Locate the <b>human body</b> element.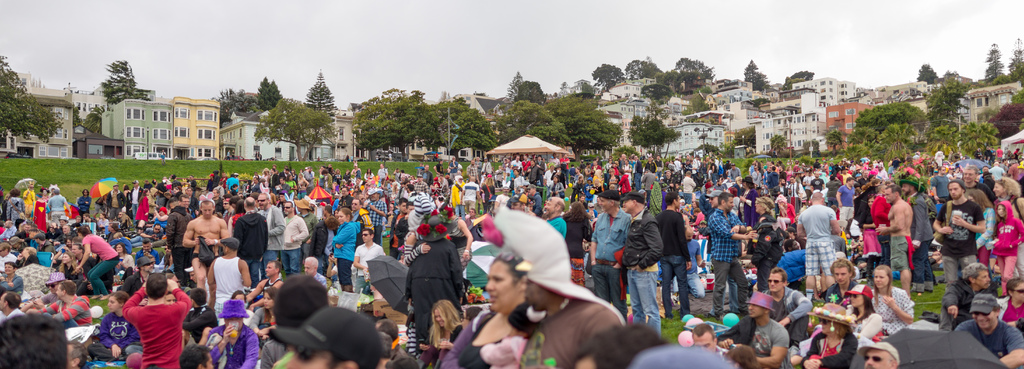
Element bbox: 495, 168, 502, 185.
